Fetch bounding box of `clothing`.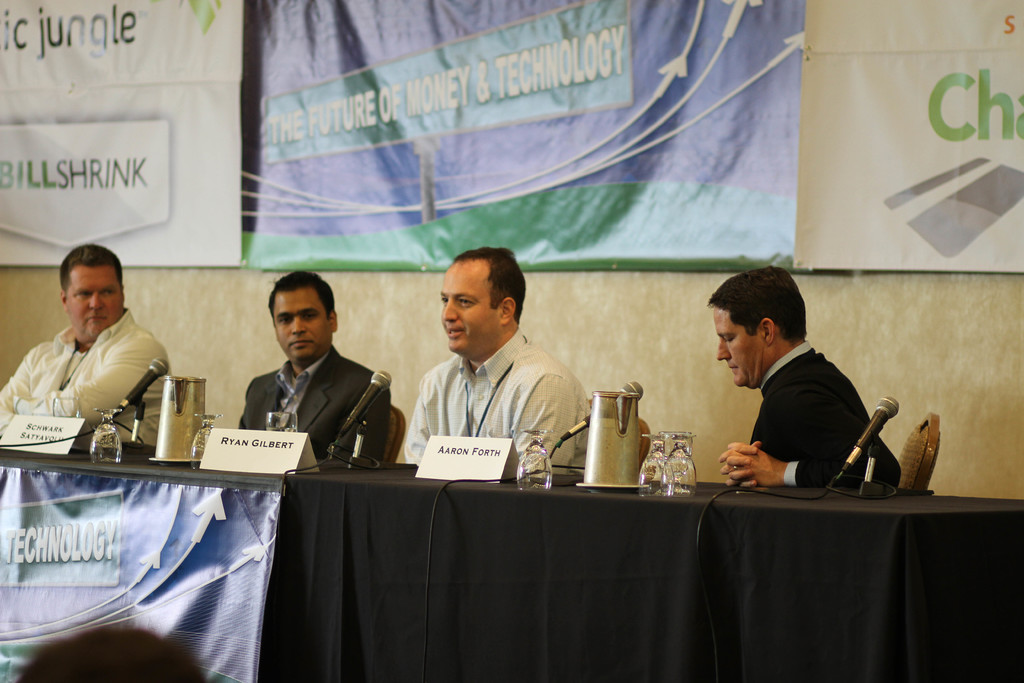
Bbox: bbox(15, 292, 180, 461).
